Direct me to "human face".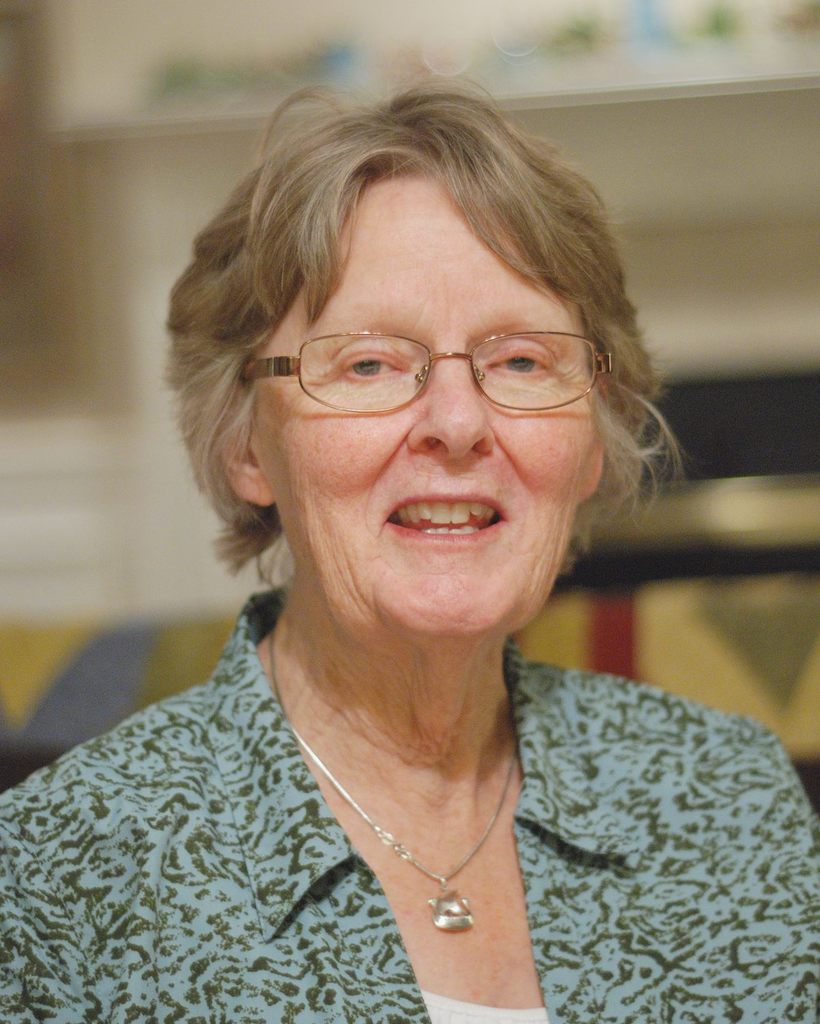
Direction: x1=262 y1=158 x2=605 y2=636.
